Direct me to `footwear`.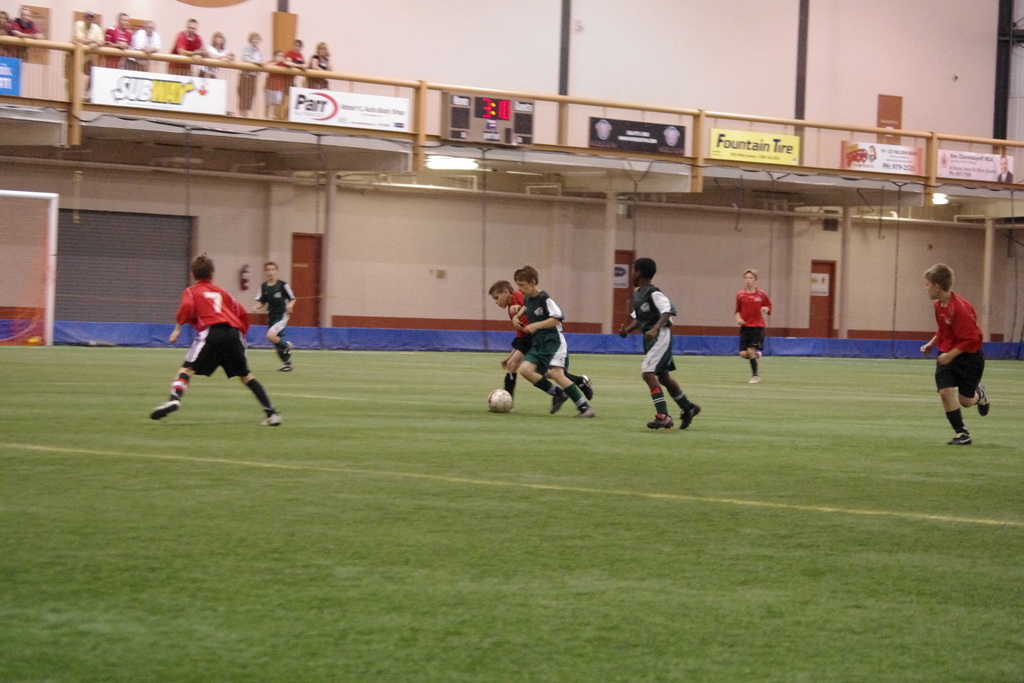
Direction: x1=573, y1=404, x2=597, y2=416.
